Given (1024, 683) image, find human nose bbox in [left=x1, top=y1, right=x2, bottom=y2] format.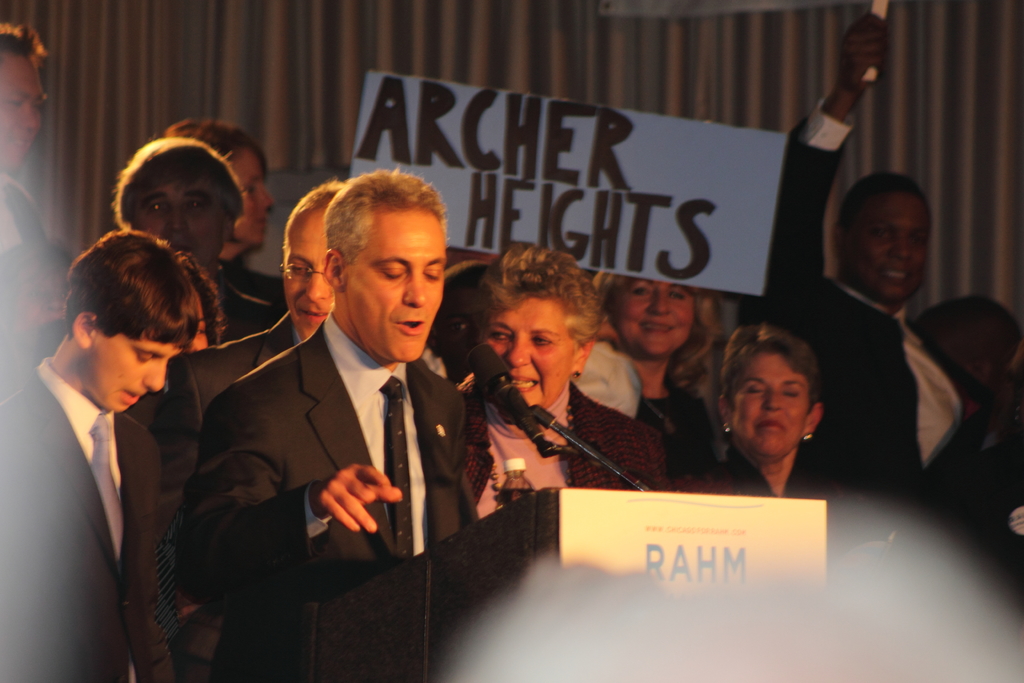
[left=304, top=262, right=329, bottom=300].
